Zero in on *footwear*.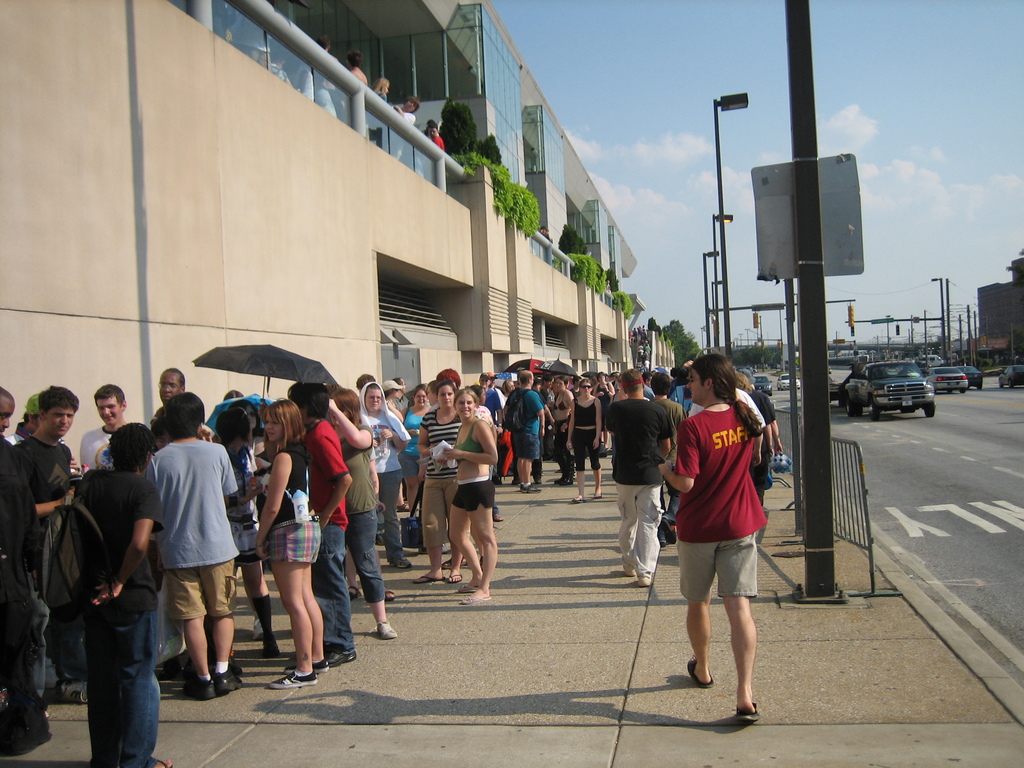
Zeroed in: <box>252,619,264,641</box>.
